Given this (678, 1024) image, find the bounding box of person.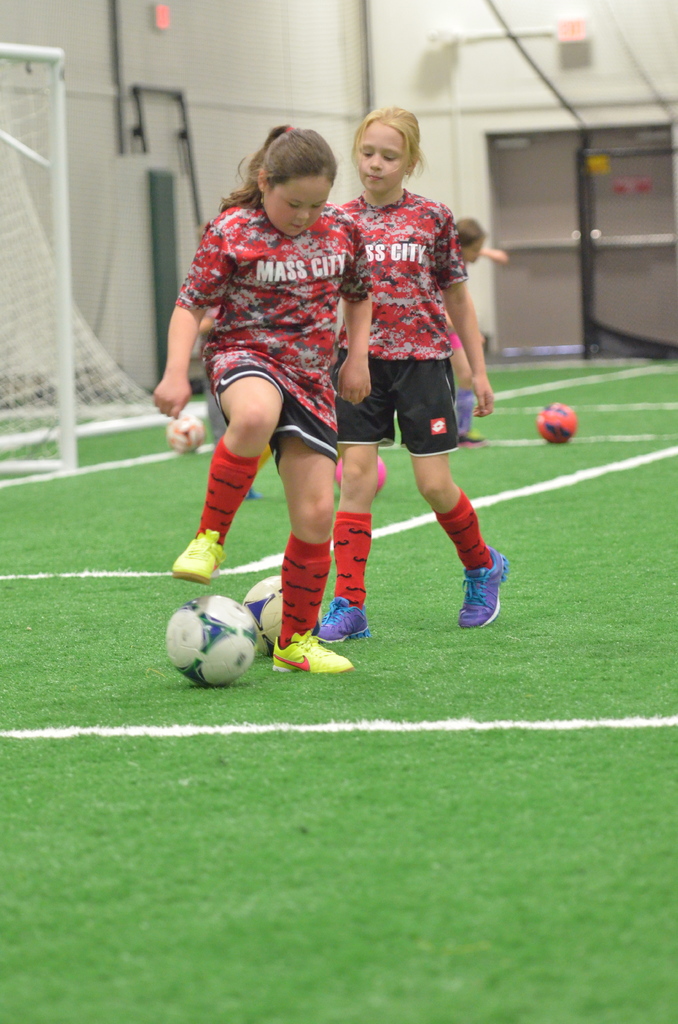
select_region(145, 120, 360, 676).
